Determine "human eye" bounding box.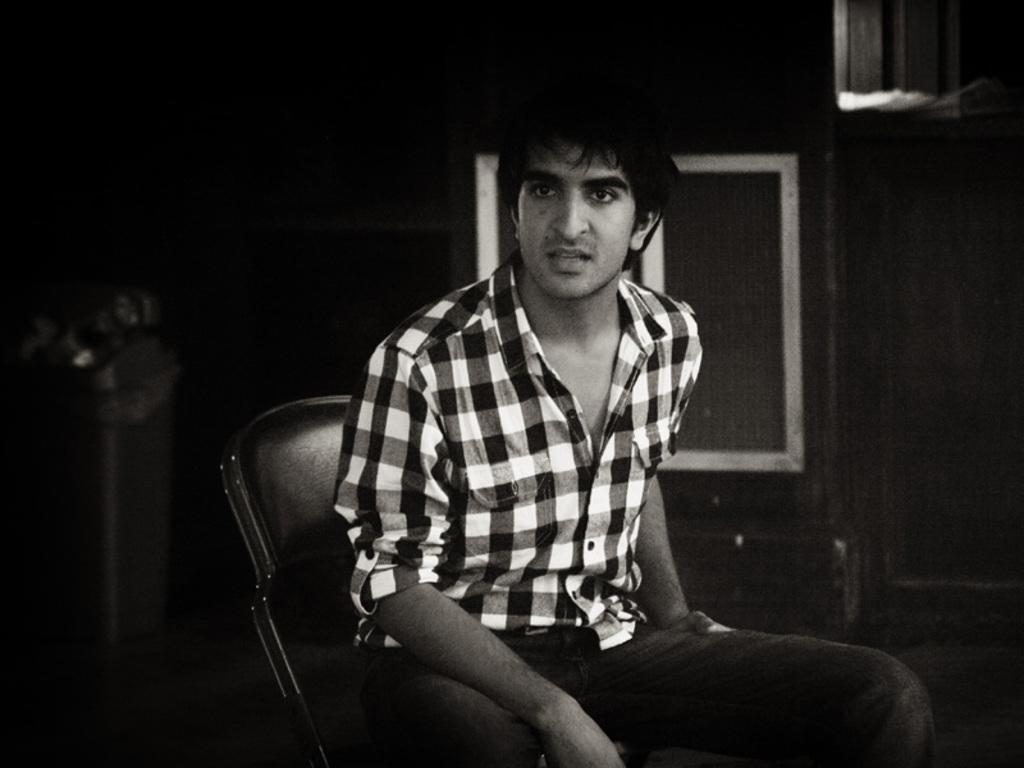
Determined: select_region(530, 178, 566, 206).
